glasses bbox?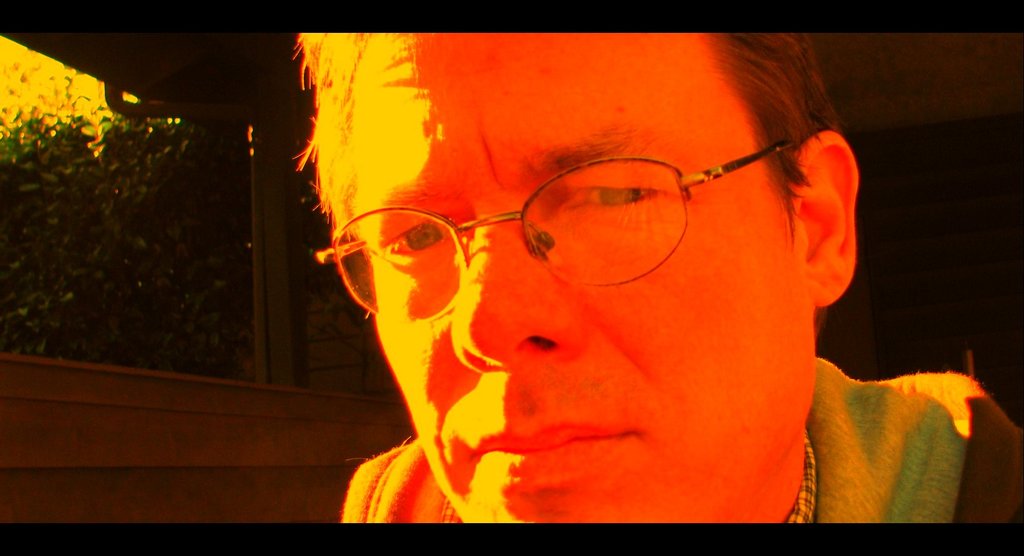
Rect(311, 124, 825, 329)
